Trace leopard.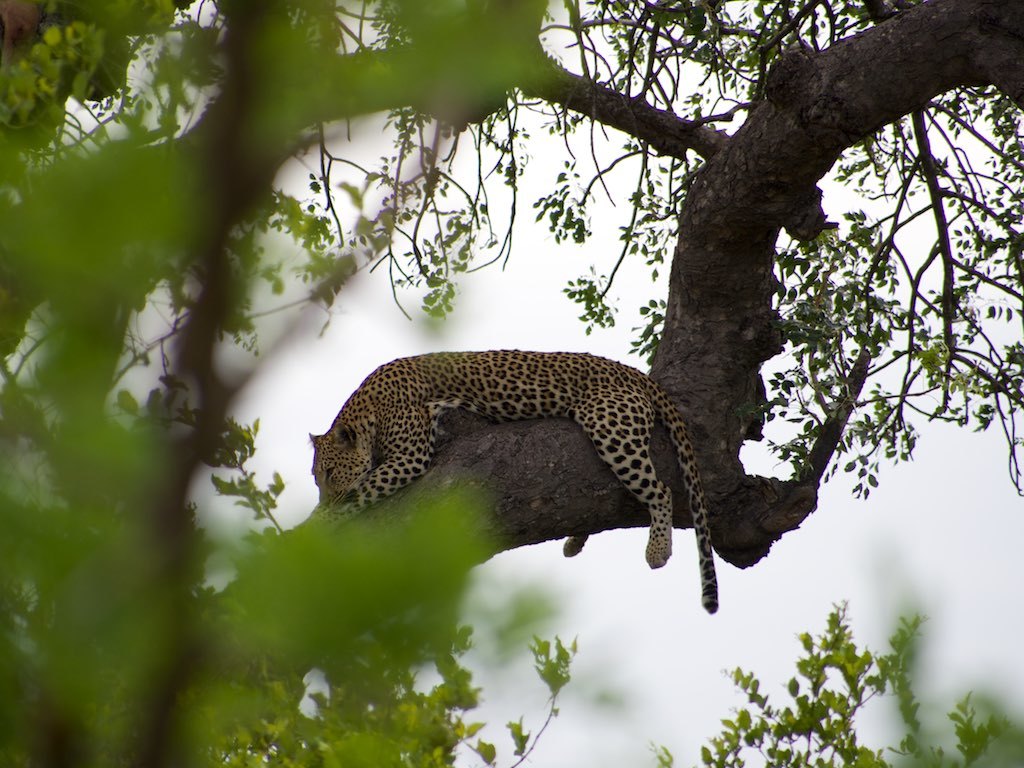
Traced to region(305, 345, 721, 614).
